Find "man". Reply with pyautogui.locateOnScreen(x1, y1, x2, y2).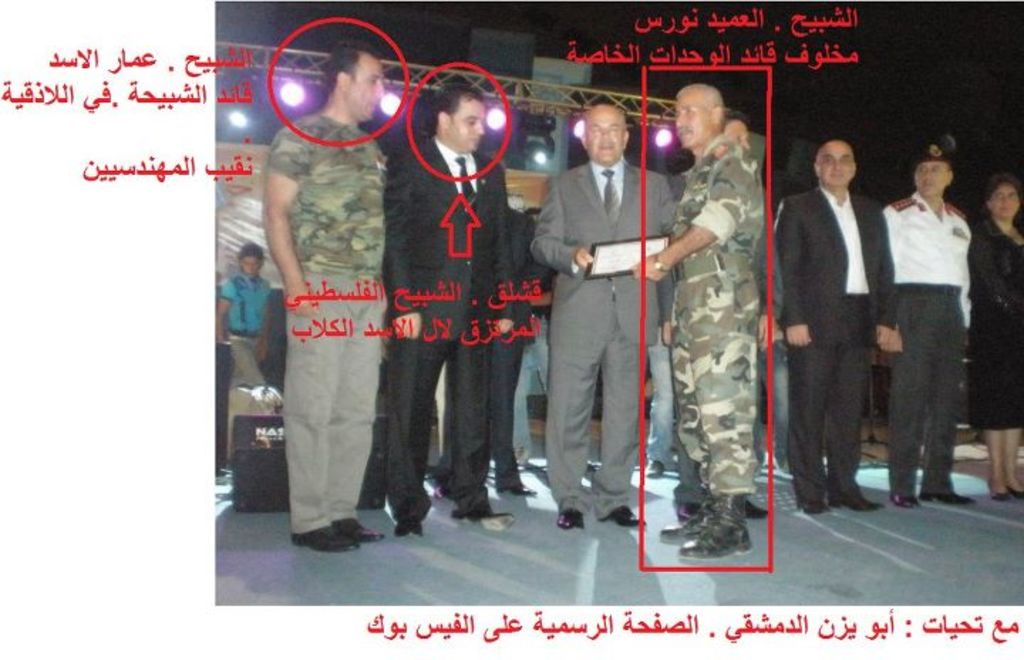
pyautogui.locateOnScreen(627, 71, 764, 572).
